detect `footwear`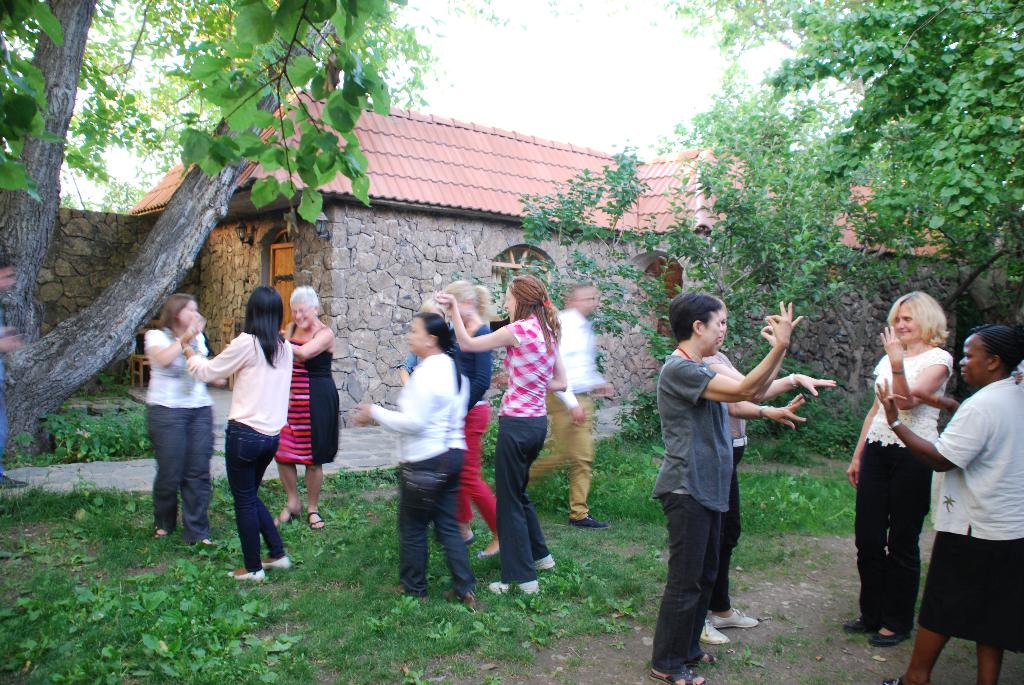
262,556,294,572
